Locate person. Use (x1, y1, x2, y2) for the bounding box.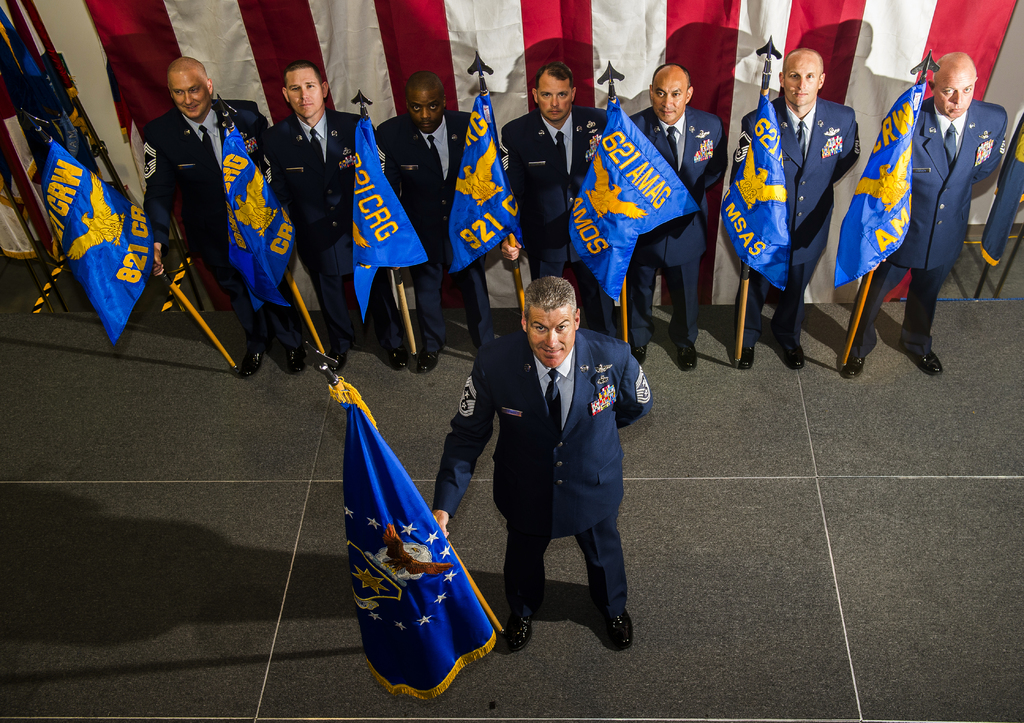
(860, 35, 995, 383).
